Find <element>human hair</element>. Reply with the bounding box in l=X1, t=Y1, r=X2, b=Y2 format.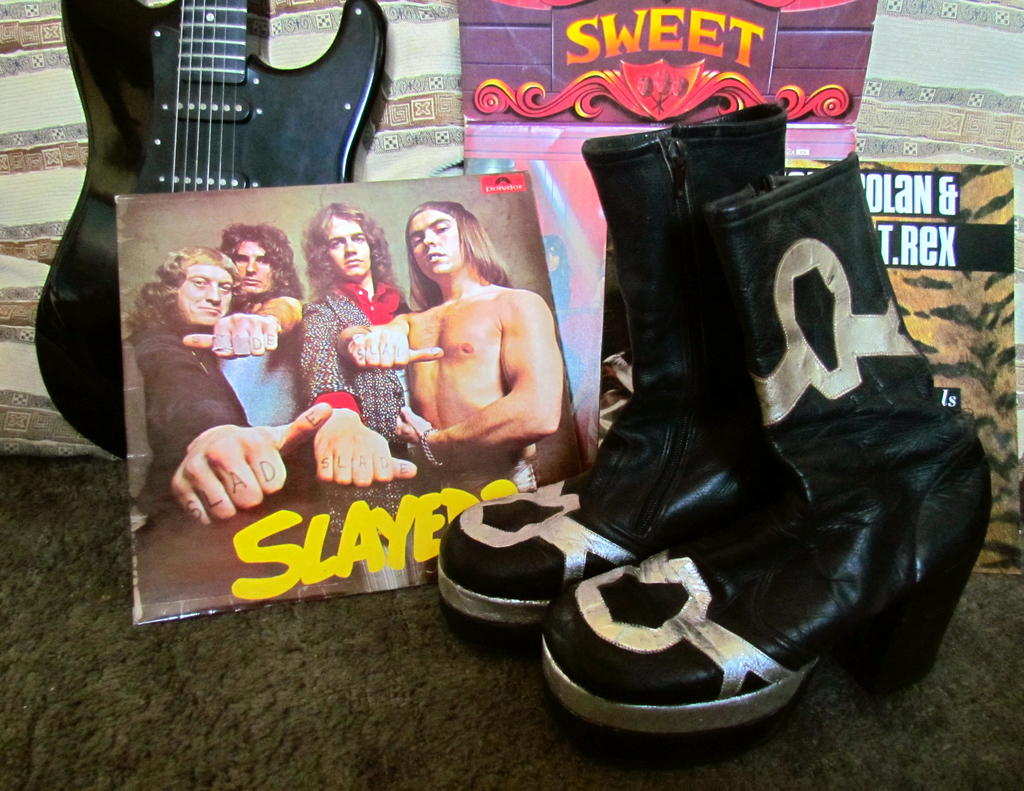
l=404, t=199, r=515, b=308.
